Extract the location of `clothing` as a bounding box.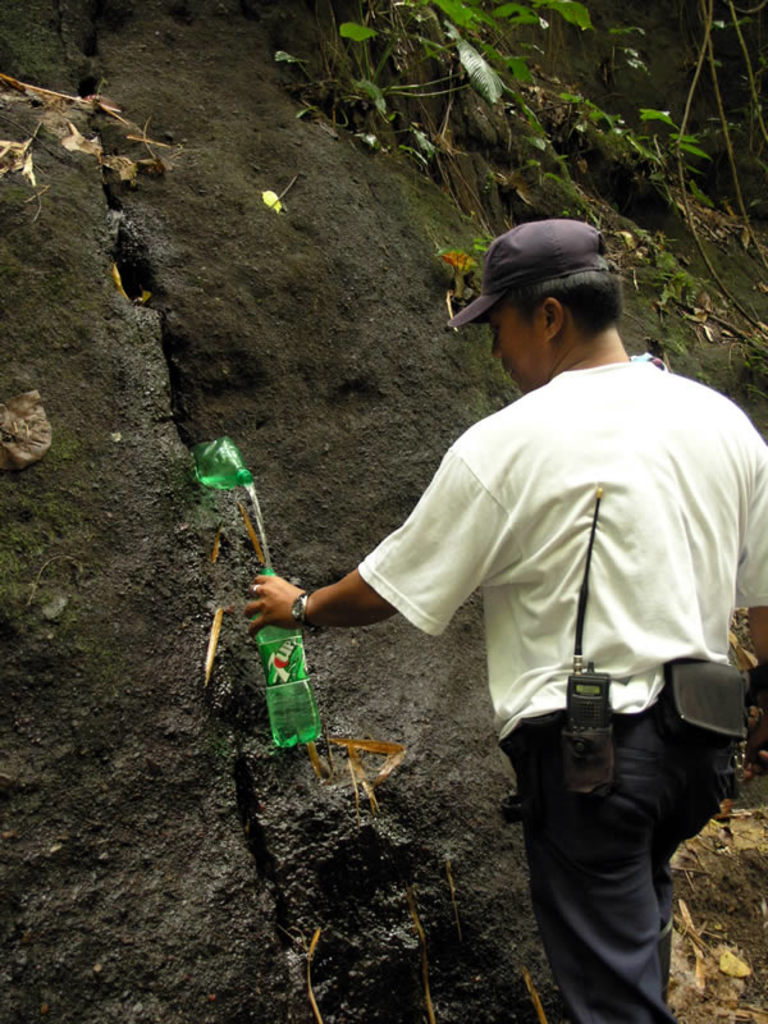
[353, 357, 767, 1023].
